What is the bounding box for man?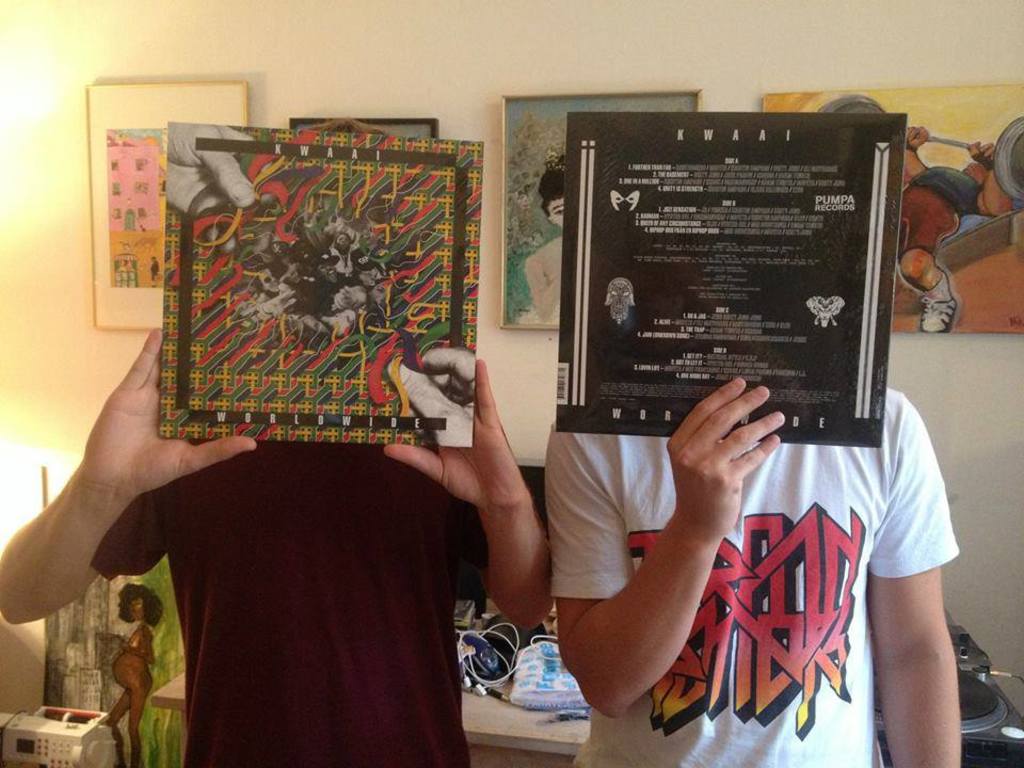
bbox=(0, 118, 555, 767).
